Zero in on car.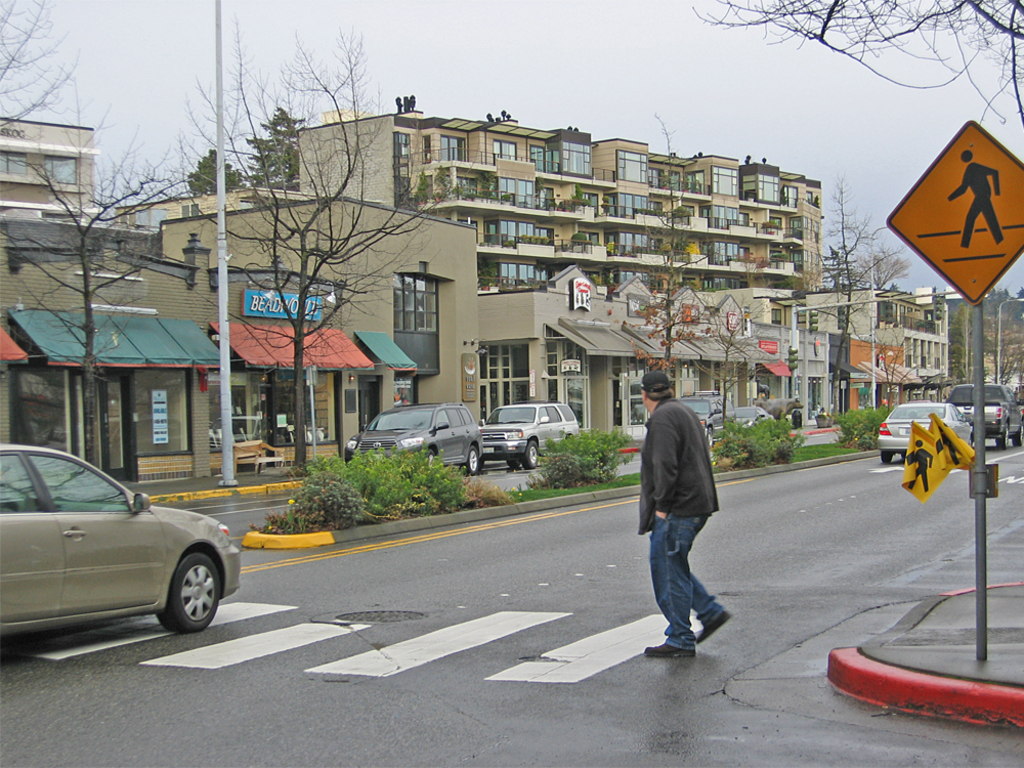
Zeroed in: bbox=[681, 391, 725, 451].
